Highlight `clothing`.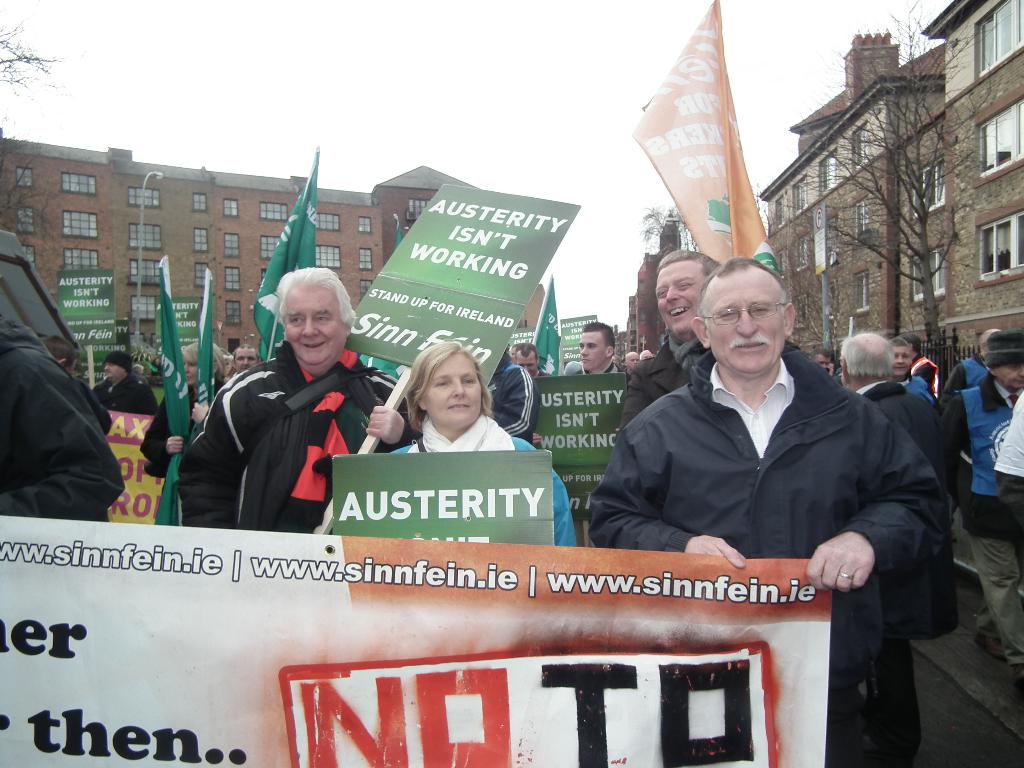
Highlighted region: box(164, 290, 399, 559).
